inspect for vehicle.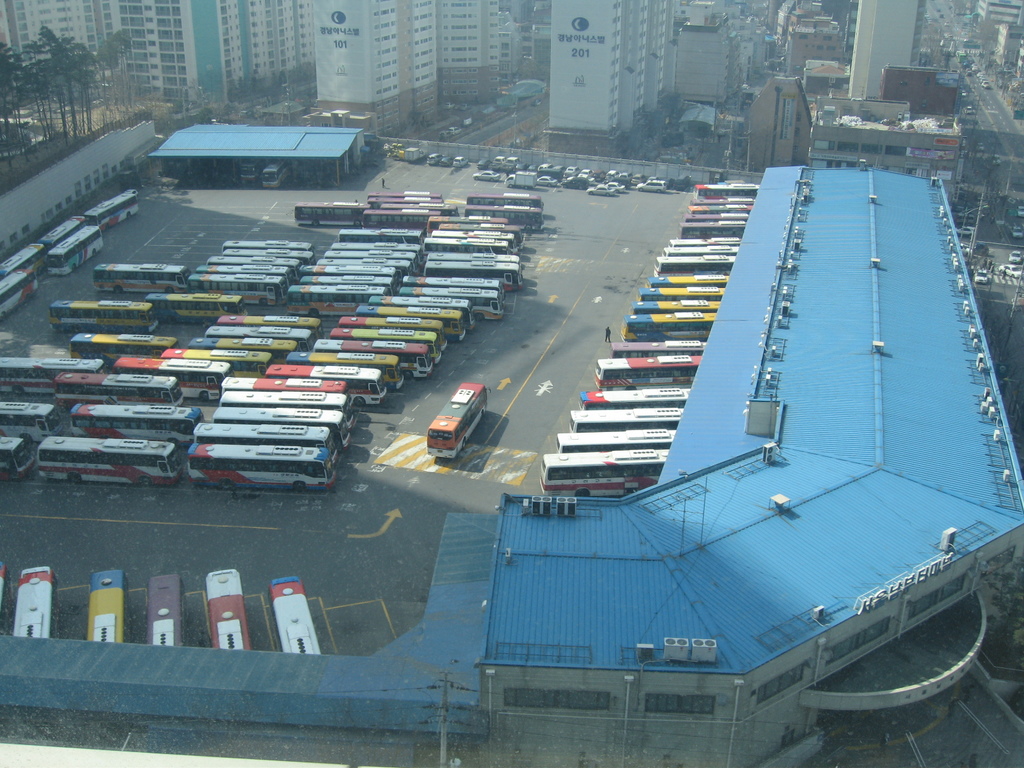
Inspection: <bbox>92, 261, 195, 296</bbox>.
